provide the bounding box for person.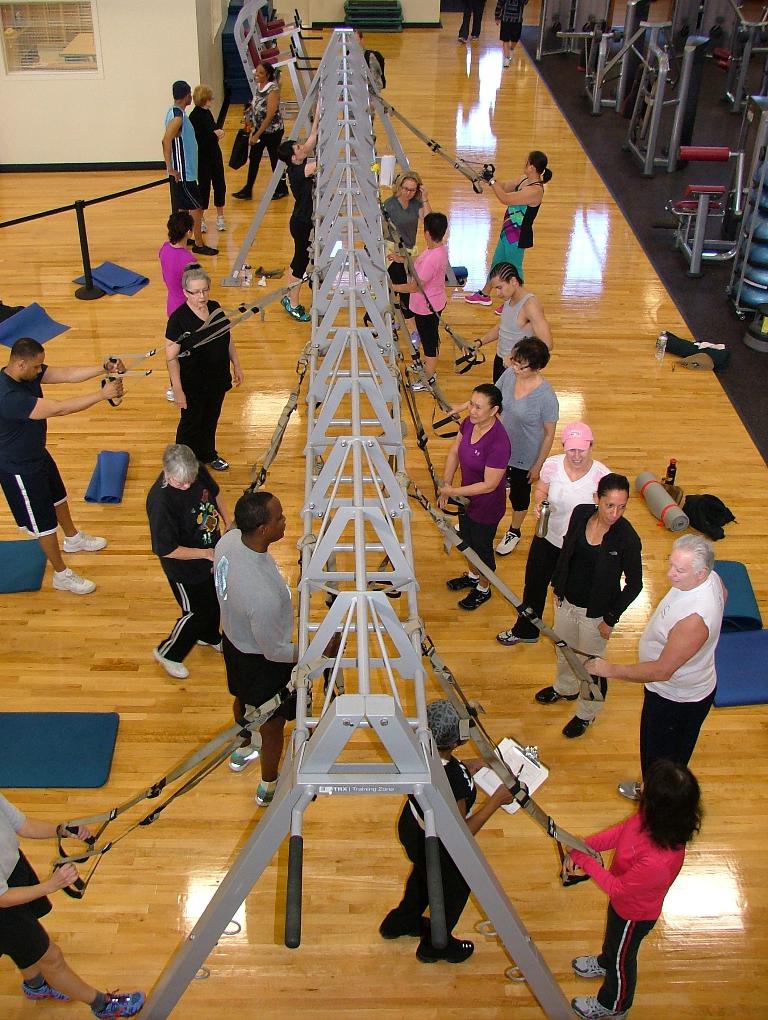
(155,234,236,483).
